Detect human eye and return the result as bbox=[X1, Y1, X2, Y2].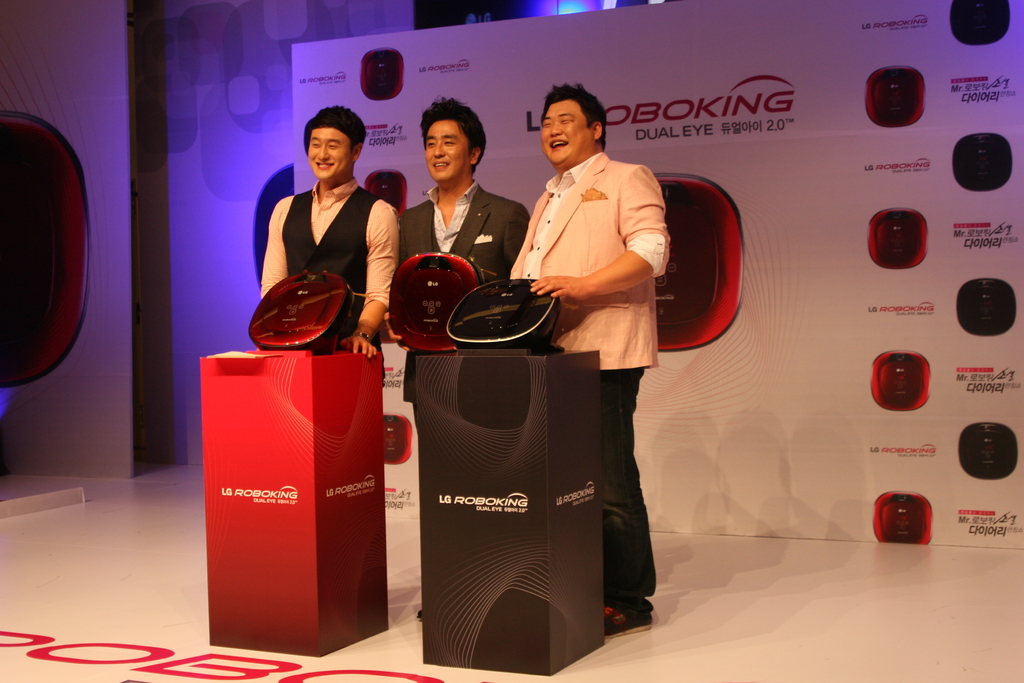
bbox=[328, 142, 339, 148].
